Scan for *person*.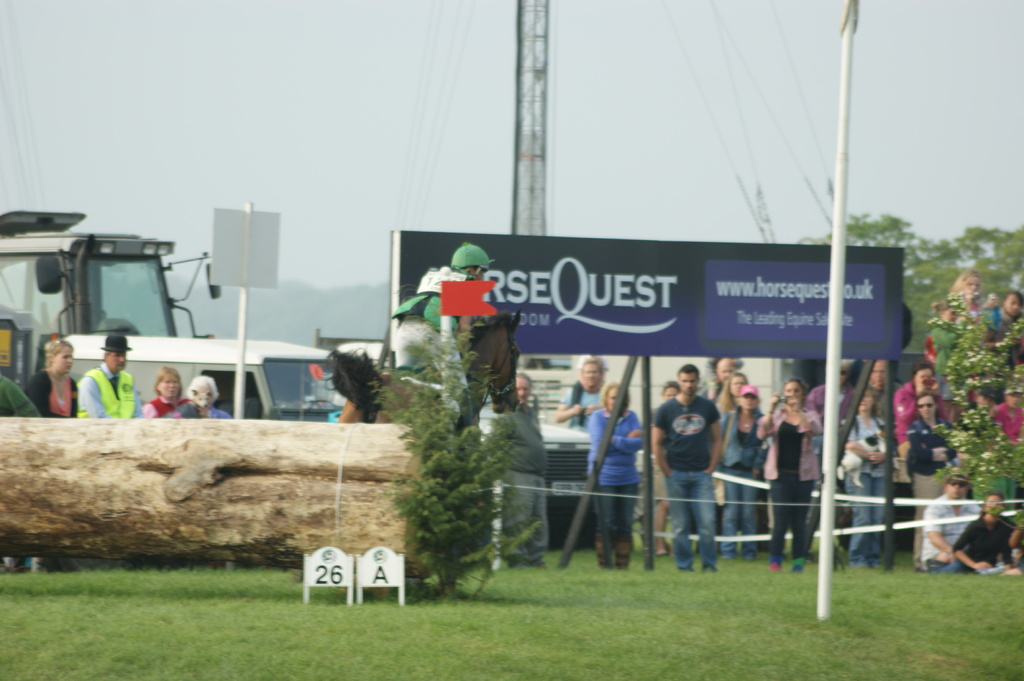
Scan result: box=[502, 366, 554, 566].
